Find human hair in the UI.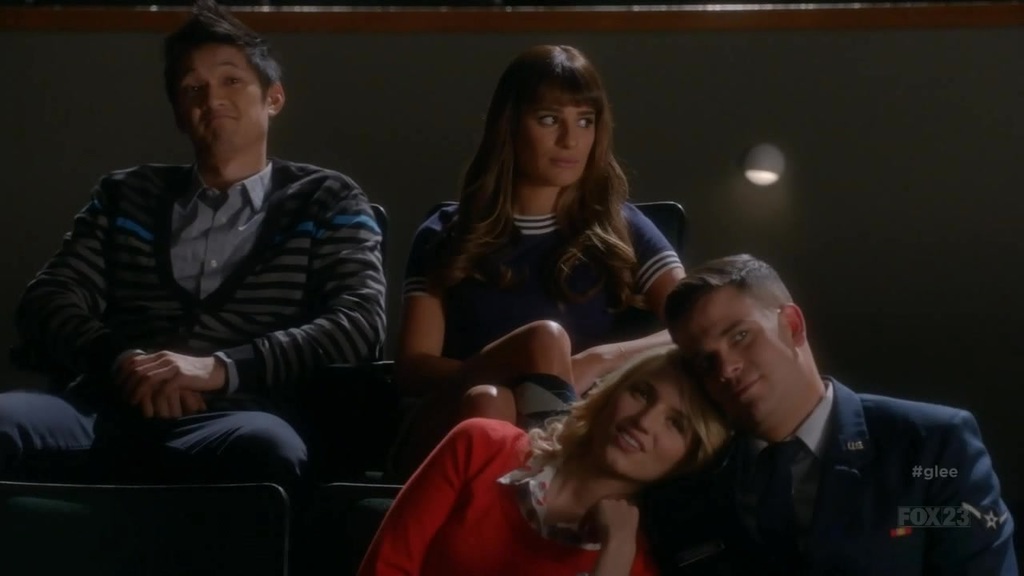
UI element at 154:0:280:111.
